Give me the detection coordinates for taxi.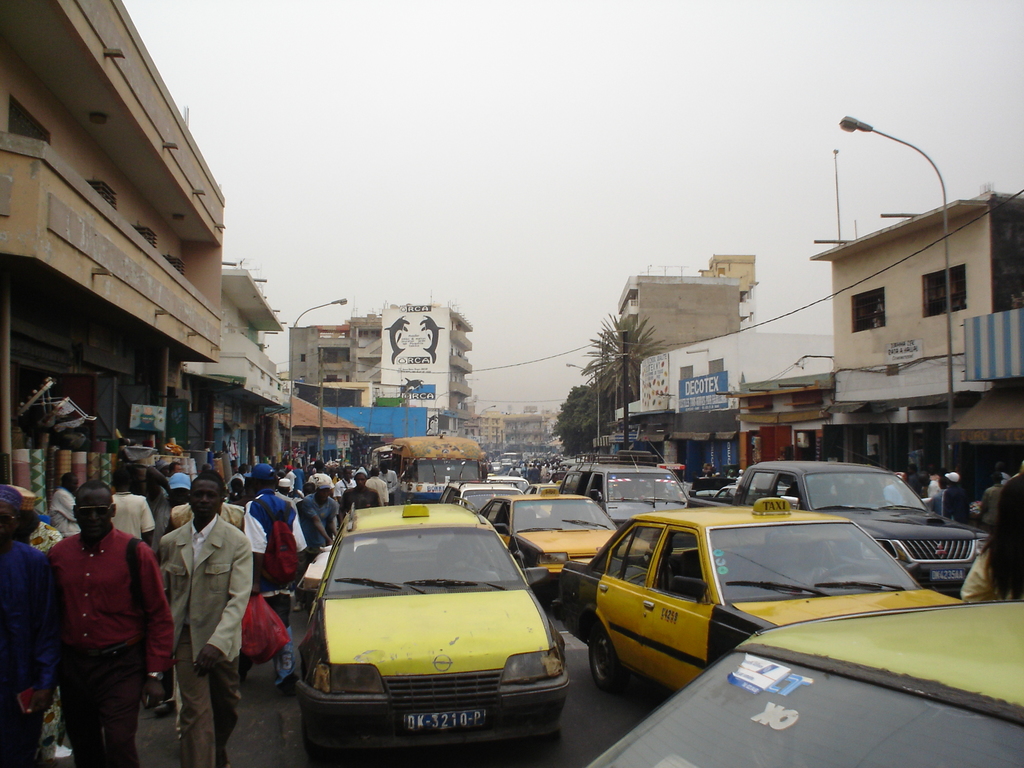
[left=586, top=598, right=1023, bottom=767].
